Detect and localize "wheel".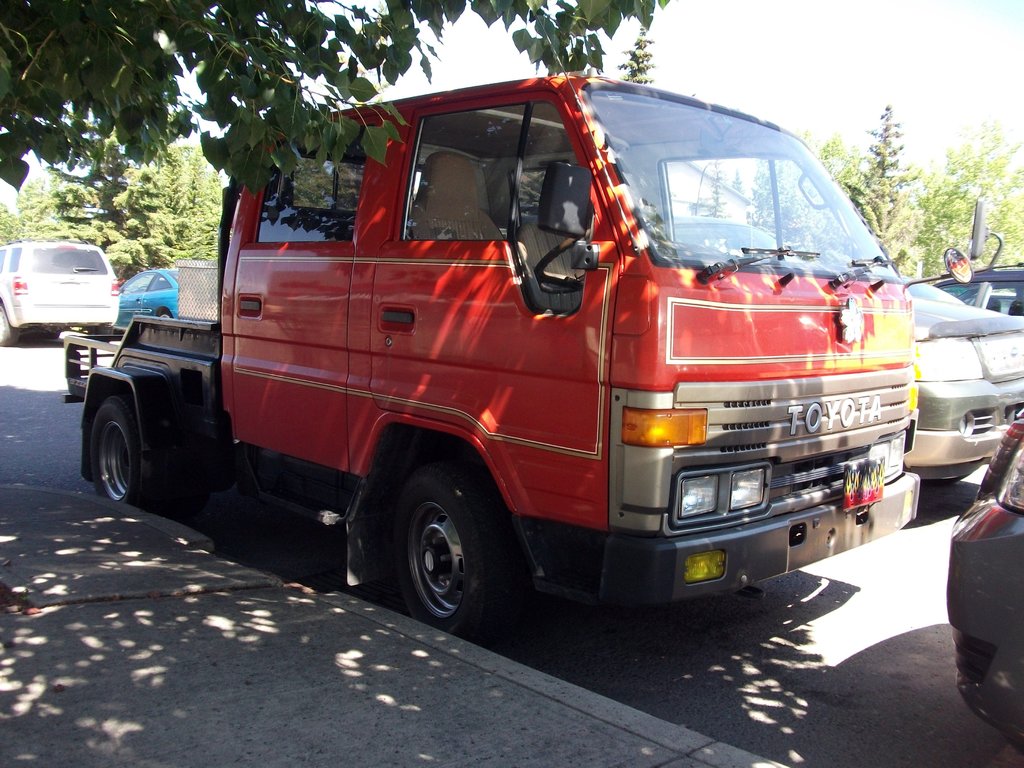
Localized at Rect(371, 475, 513, 628).
